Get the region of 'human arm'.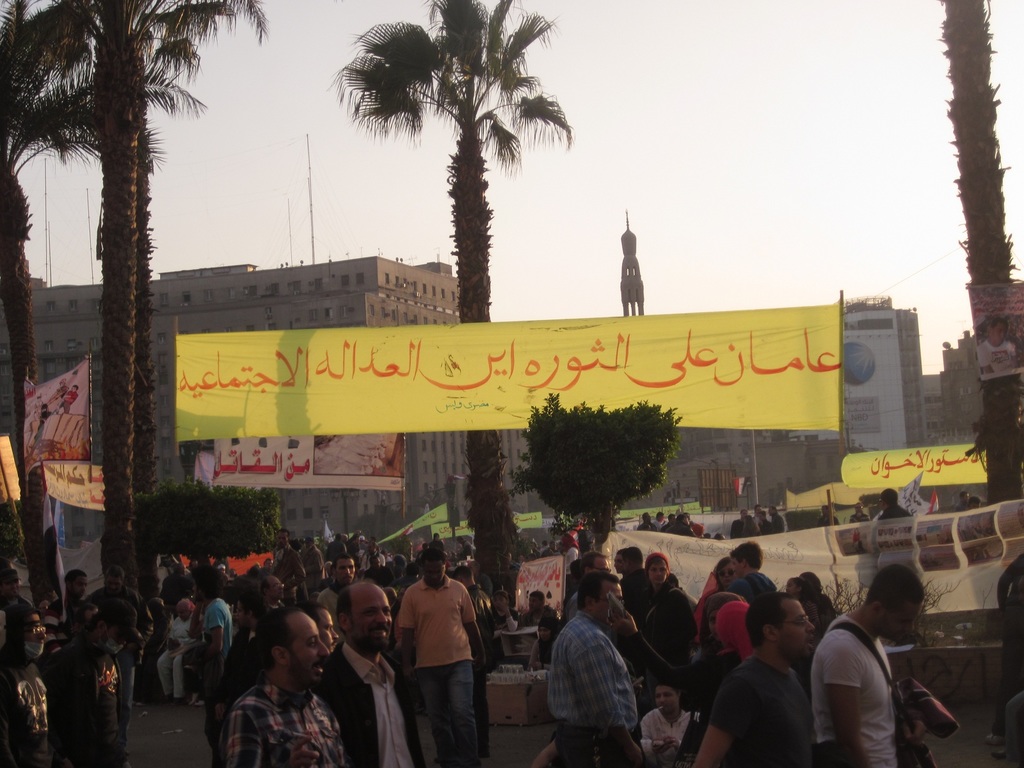
box(399, 595, 419, 687).
